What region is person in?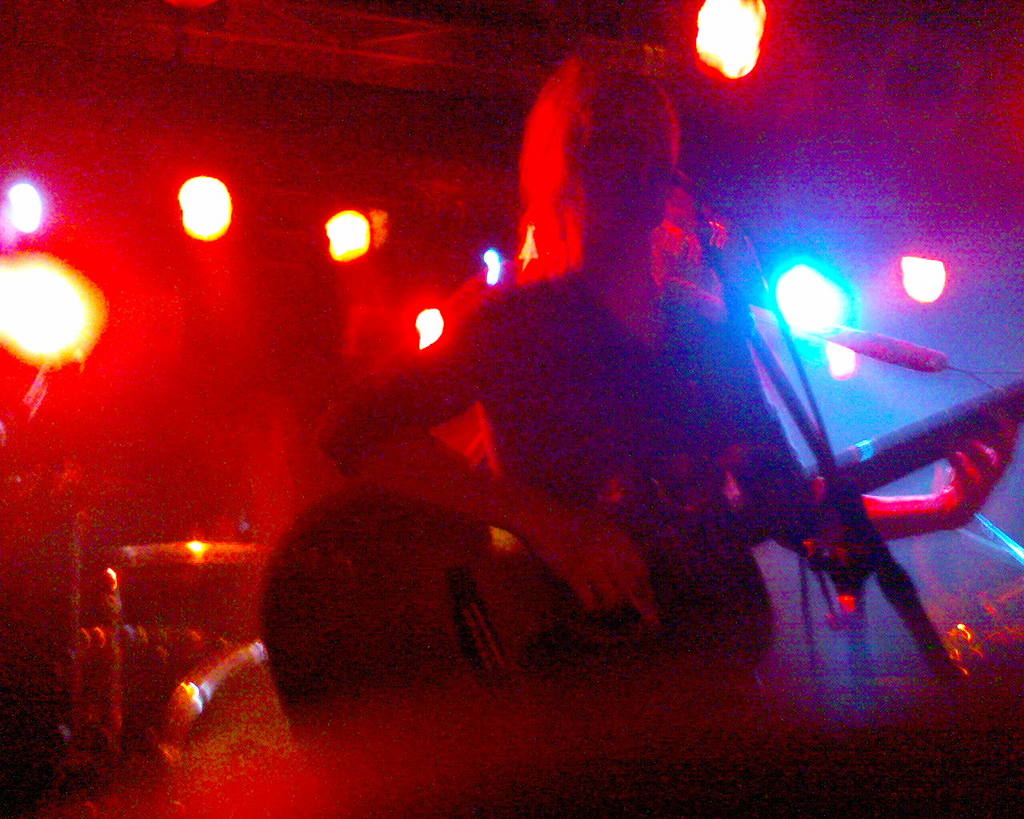
[x1=308, y1=46, x2=1023, y2=693].
